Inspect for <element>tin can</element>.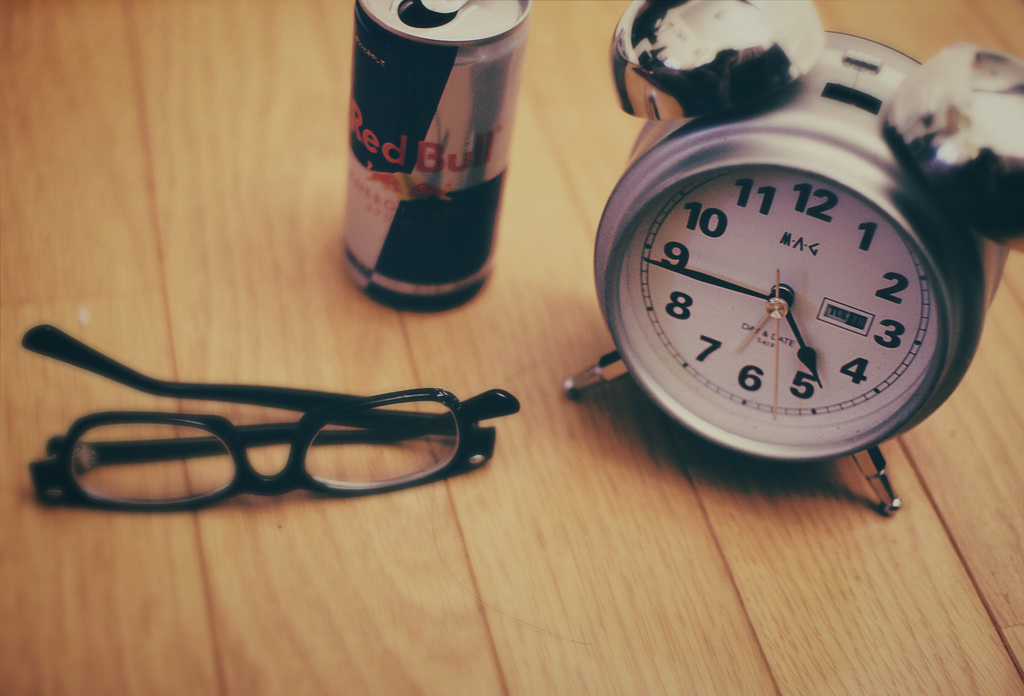
Inspection: pyautogui.locateOnScreen(353, 0, 529, 312).
